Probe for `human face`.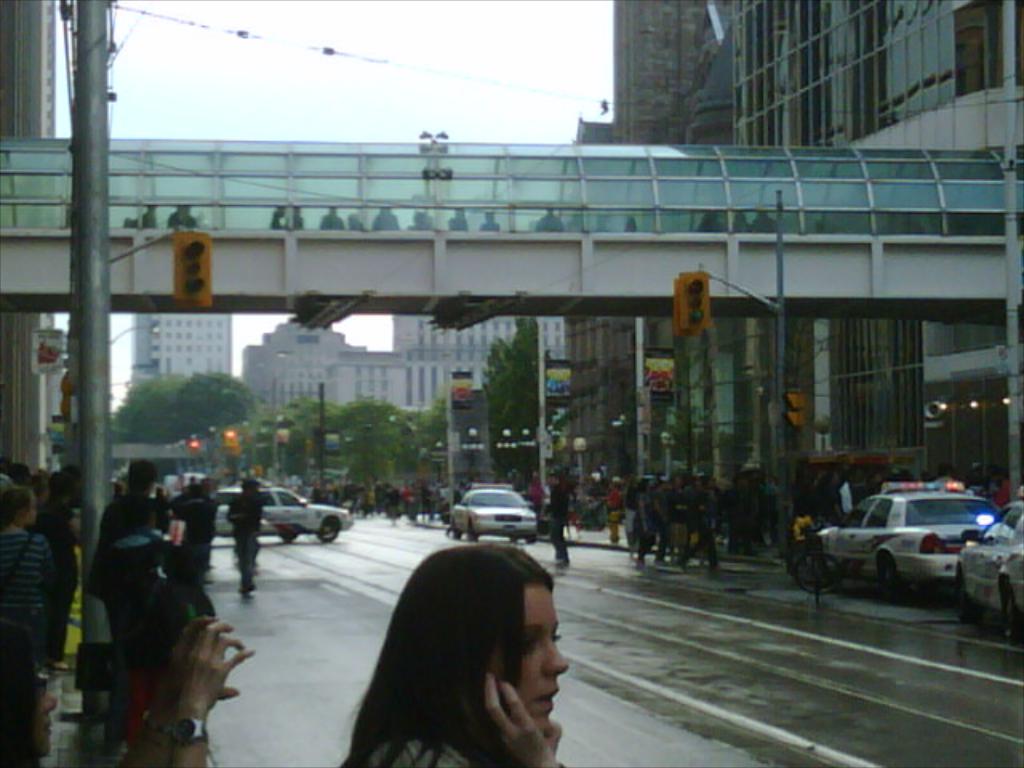
Probe result: 493/584/571/722.
